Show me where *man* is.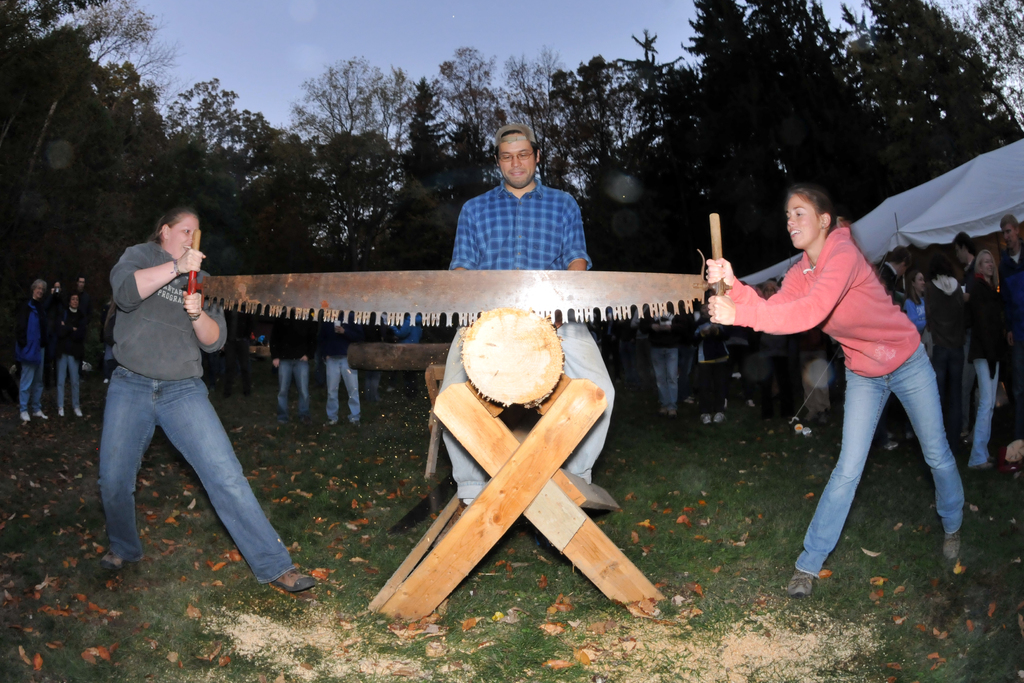
*man* is at <bbox>442, 117, 608, 522</bbox>.
